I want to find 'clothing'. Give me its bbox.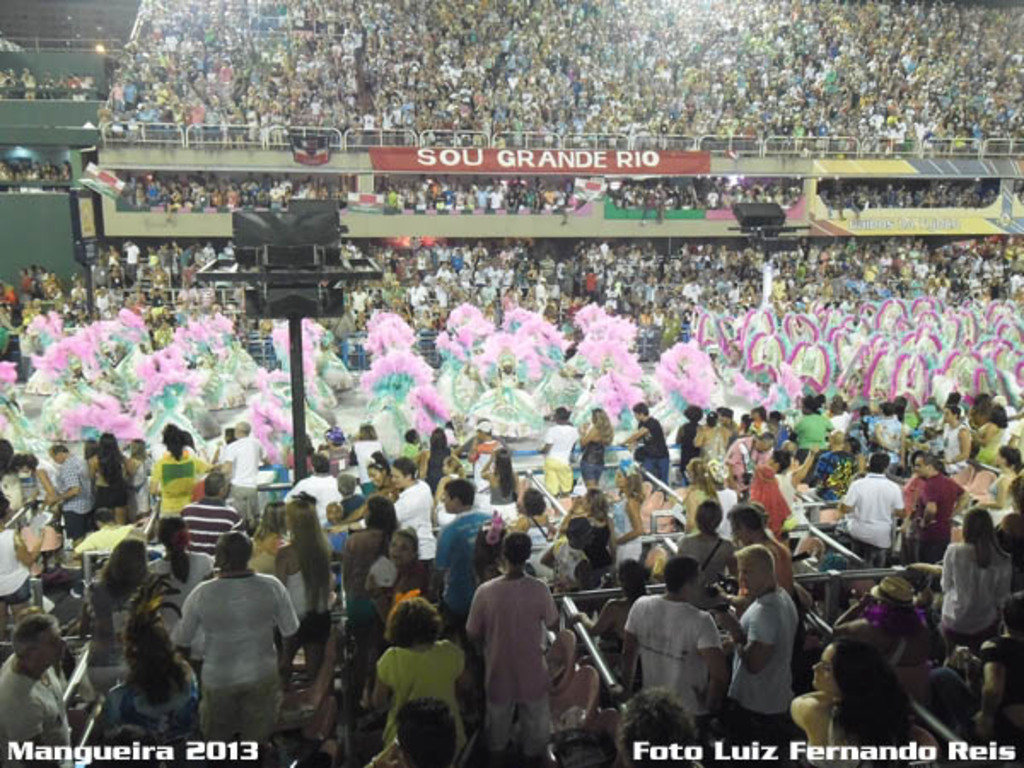
<region>908, 476, 975, 563</region>.
